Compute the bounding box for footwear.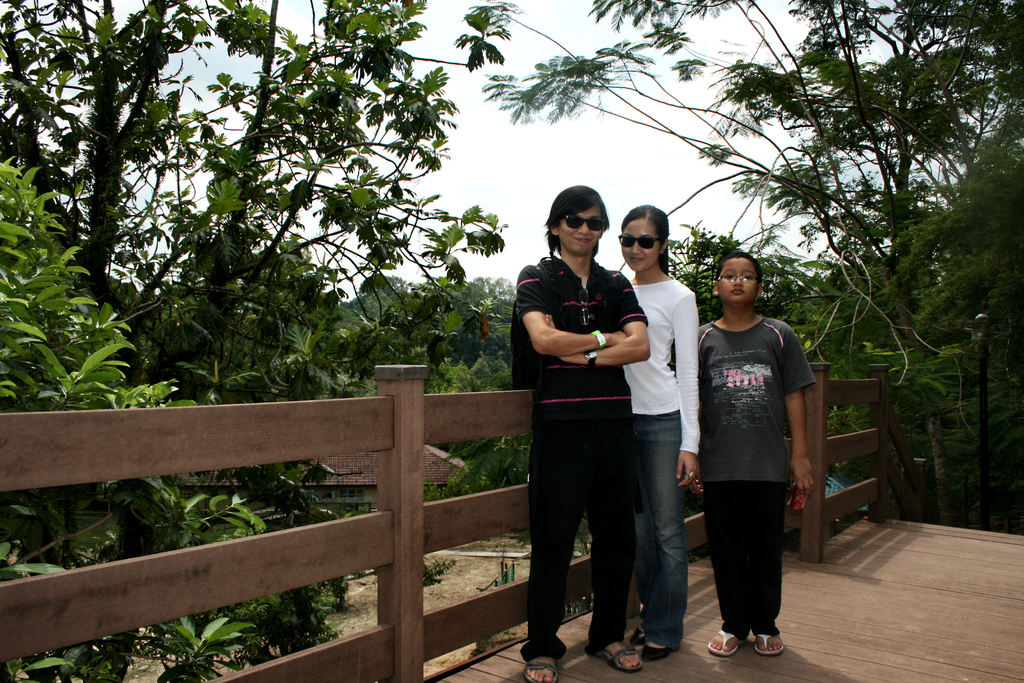
bbox=(705, 625, 747, 656).
